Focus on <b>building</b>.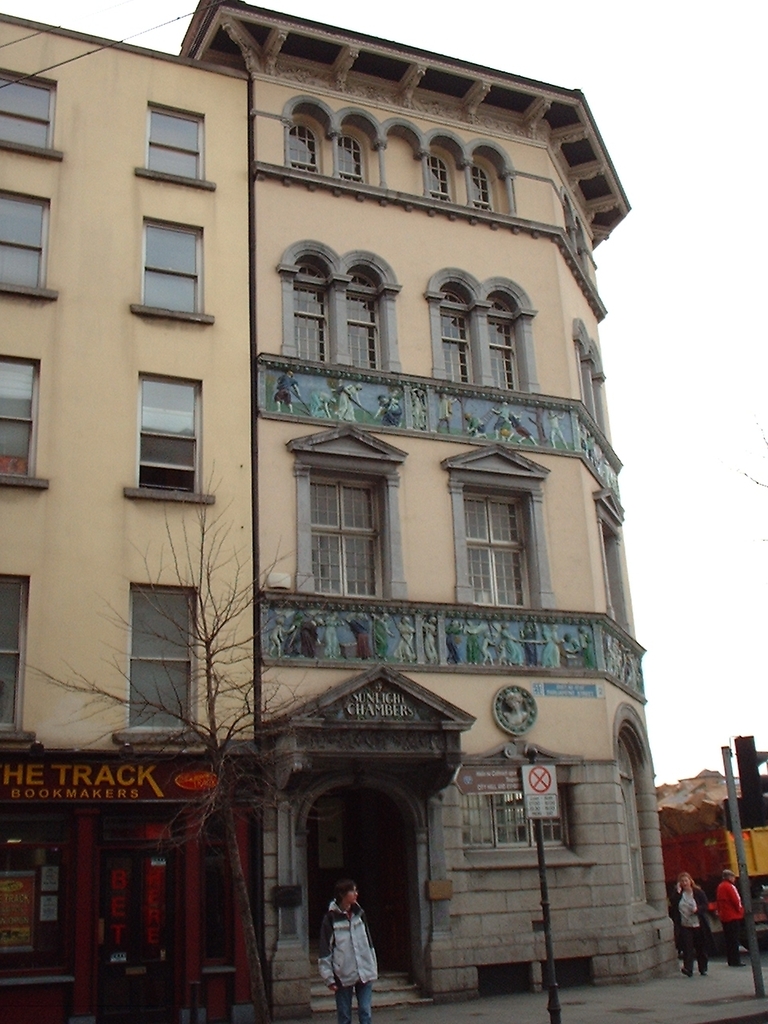
Focused at x1=0 y1=3 x2=678 y2=1023.
